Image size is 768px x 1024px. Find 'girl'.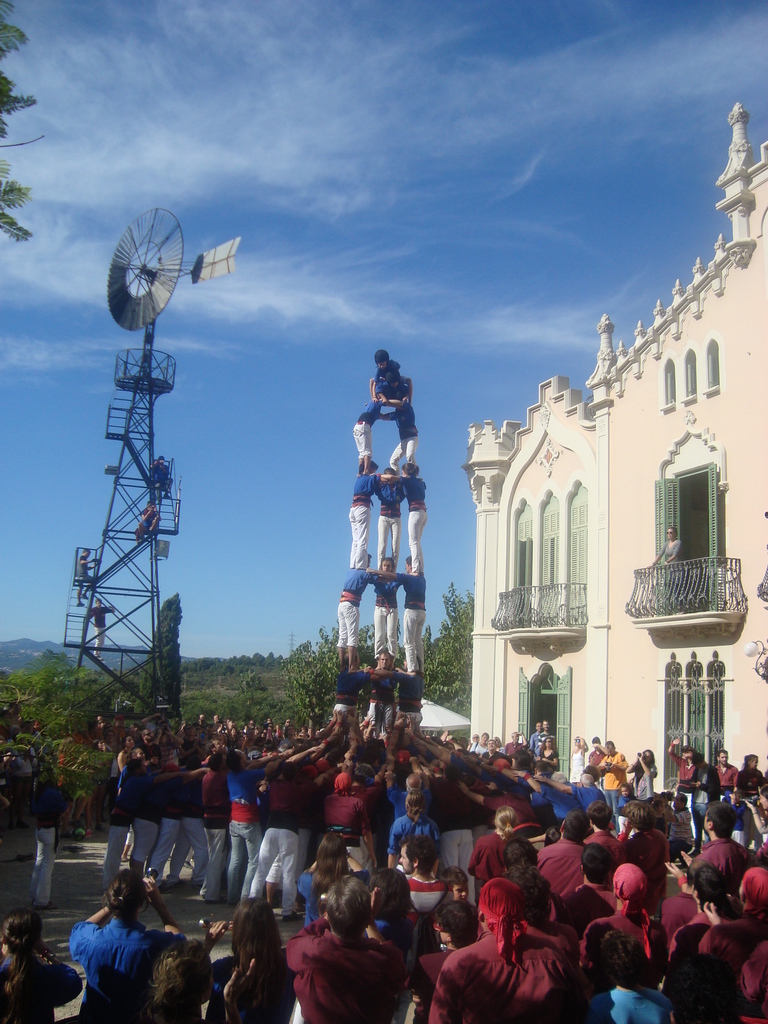
bbox=[652, 526, 681, 612].
